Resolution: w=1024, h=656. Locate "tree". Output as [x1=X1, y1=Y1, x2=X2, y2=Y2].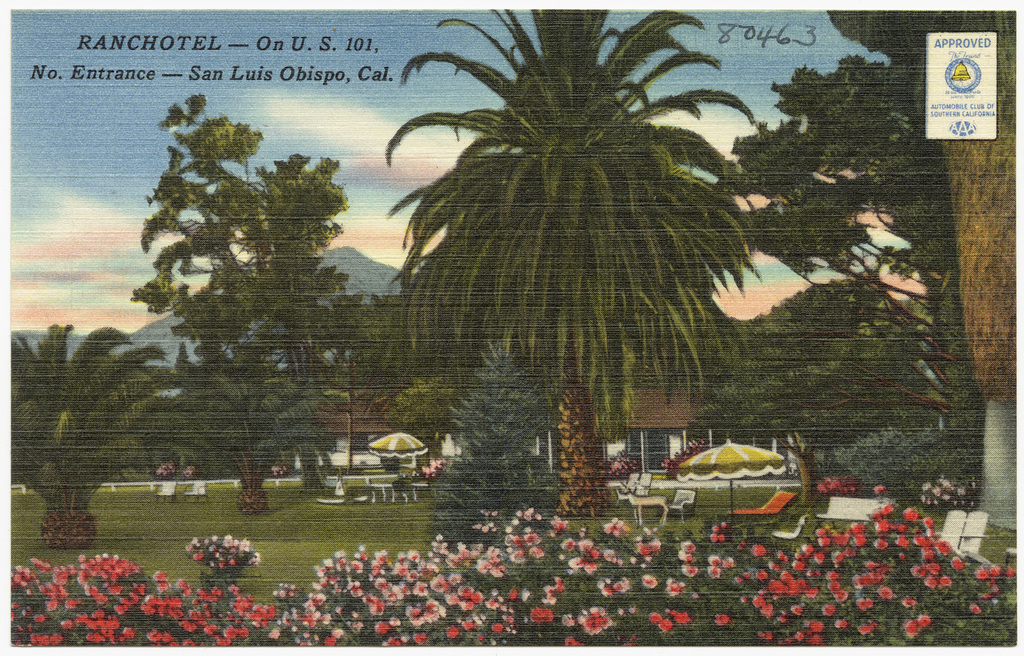
[x1=385, y1=12, x2=754, y2=521].
